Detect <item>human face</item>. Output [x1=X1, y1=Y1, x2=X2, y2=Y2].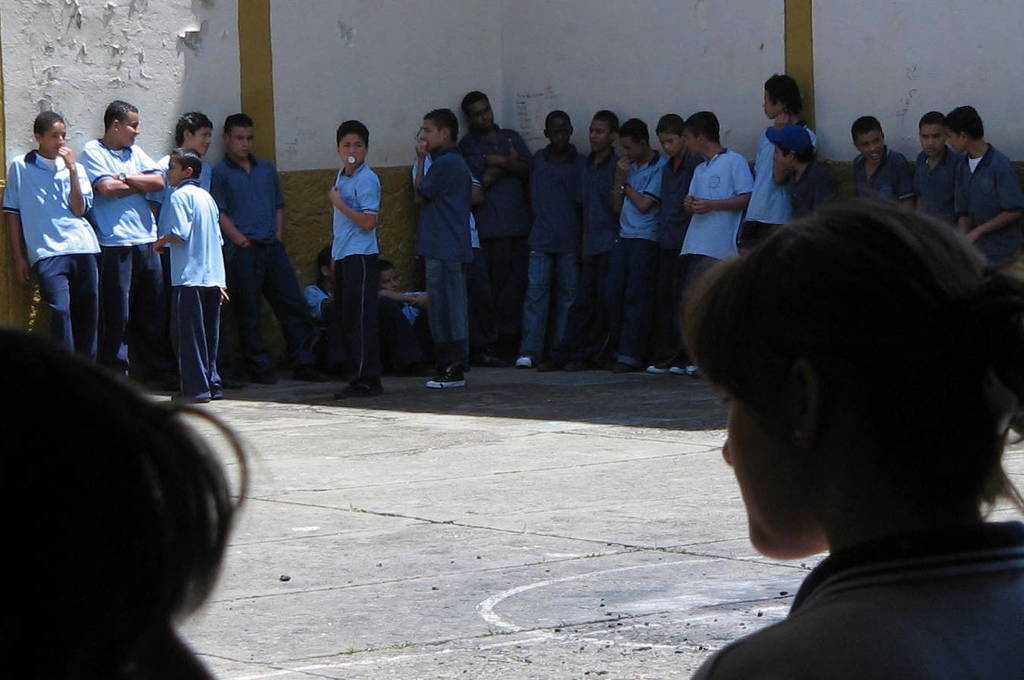
[x1=41, y1=118, x2=65, y2=159].
